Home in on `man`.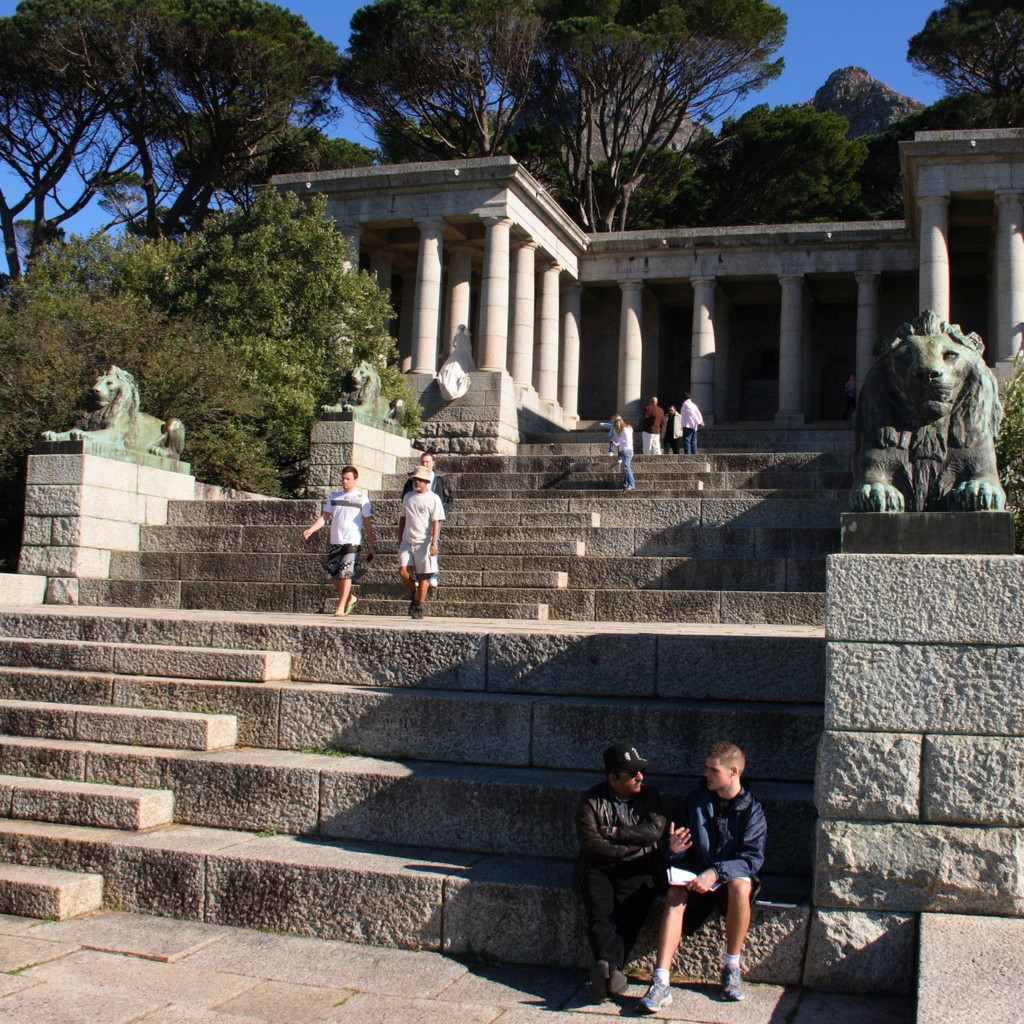
Homed in at l=634, t=740, r=764, b=1017.
